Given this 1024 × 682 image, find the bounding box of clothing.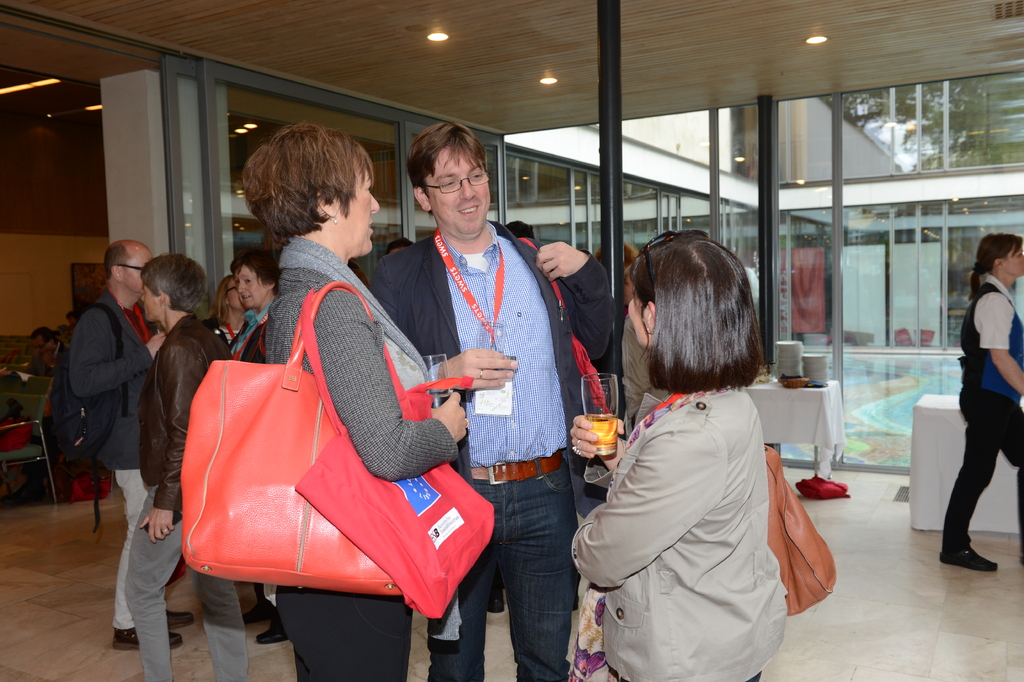
938/265/1023/579.
